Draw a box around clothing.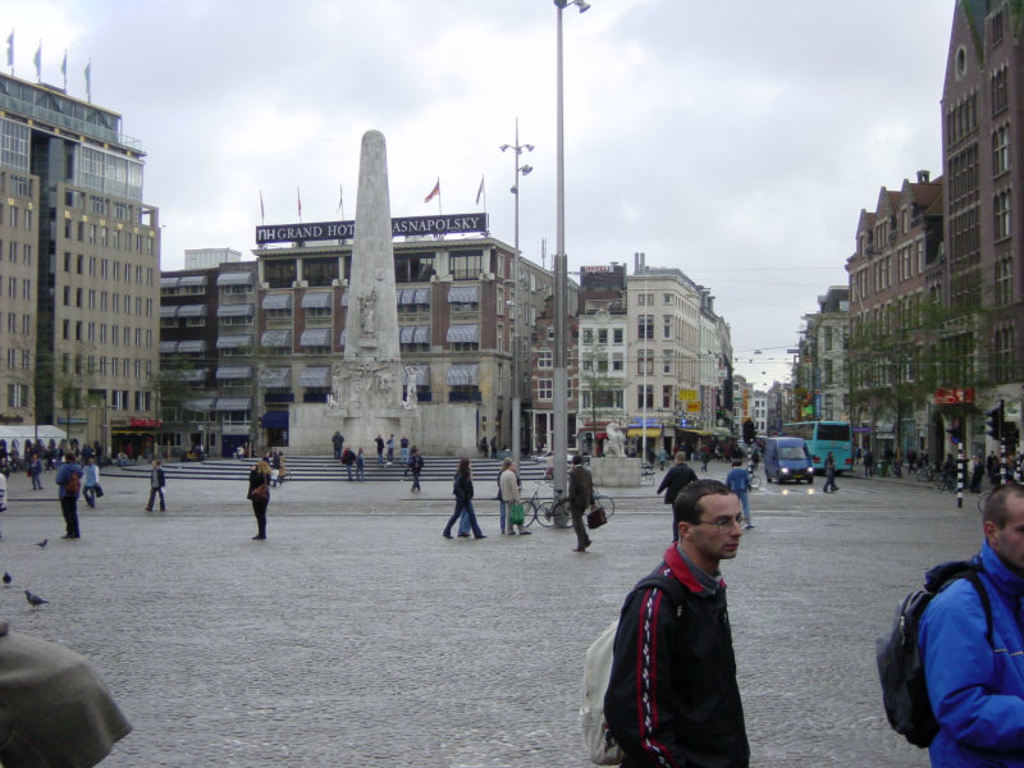
728 467 758 531.
